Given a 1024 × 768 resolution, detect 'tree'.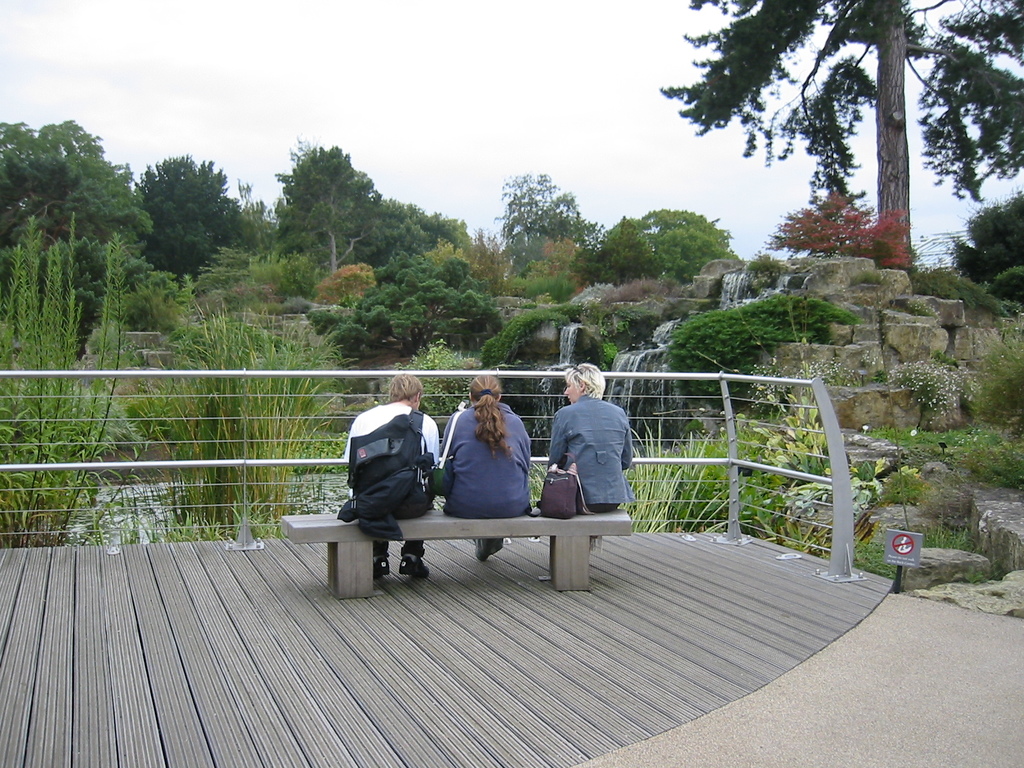
[0,109,153,340].
